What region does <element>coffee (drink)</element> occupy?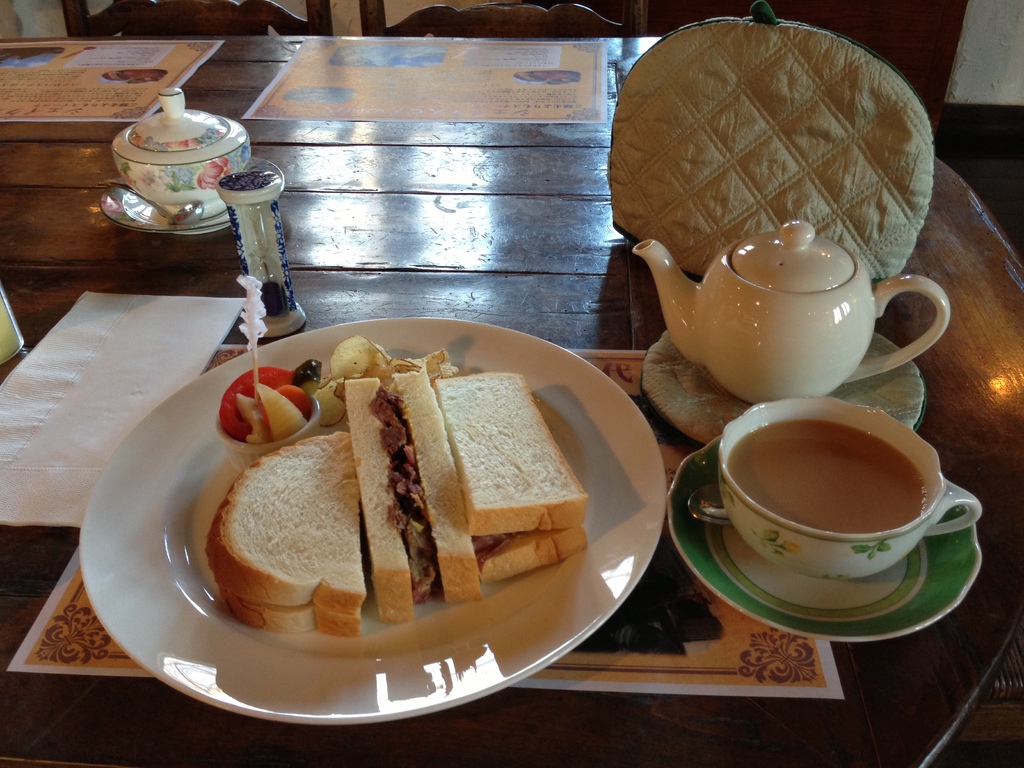
x1=734, y1=424, x2=924, y2=535.
